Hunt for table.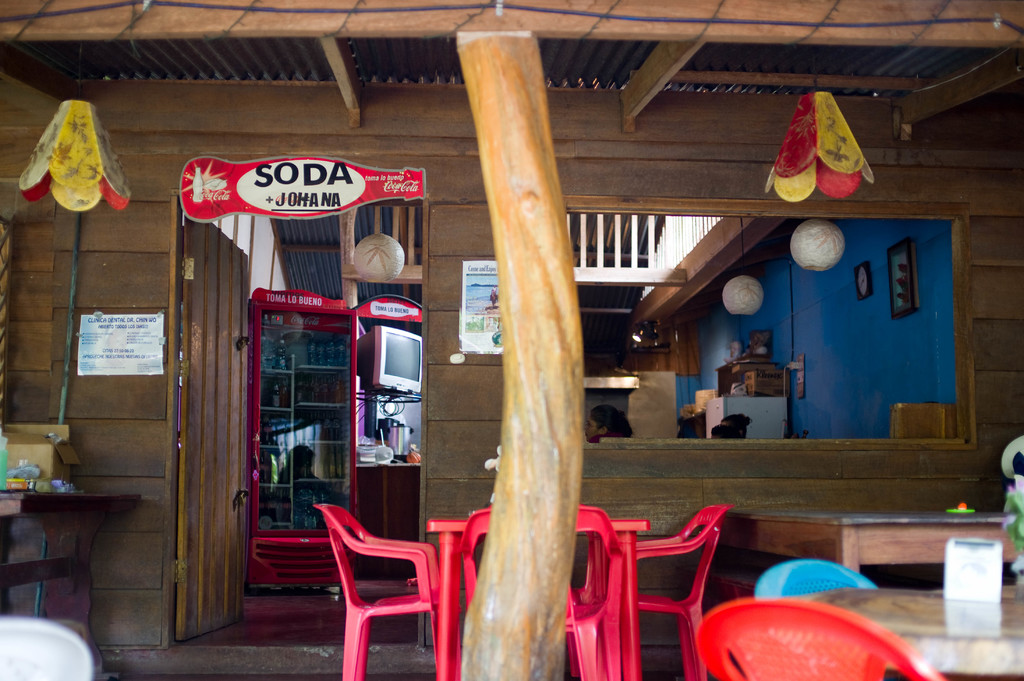
Hunted down at crop(719, 508, 1019, 569).
